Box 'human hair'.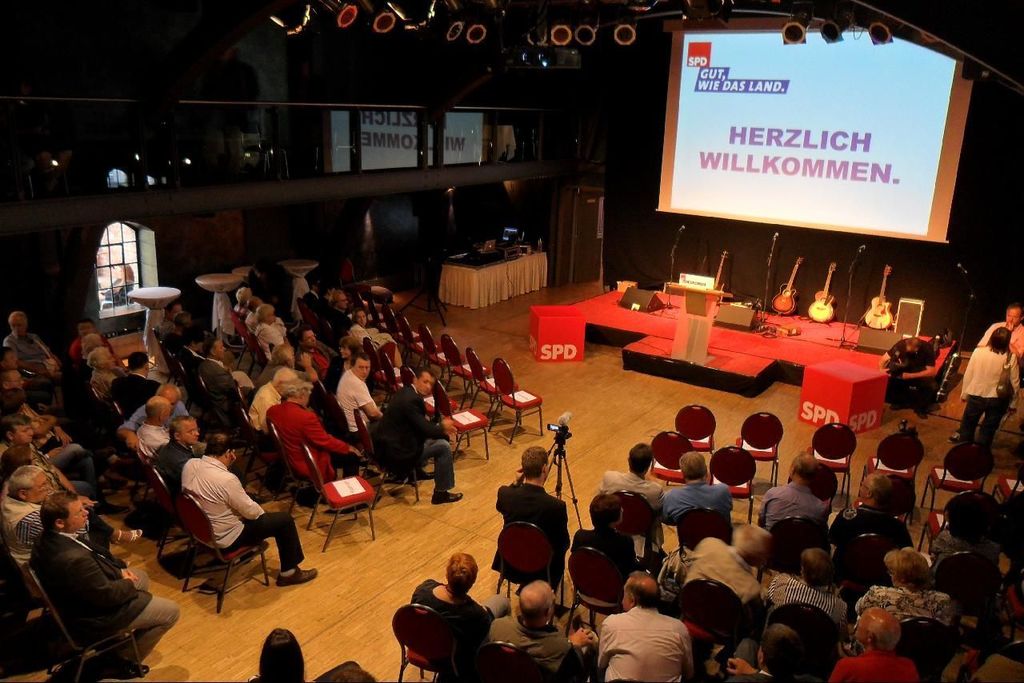
pyautogui.locateOnScreen(167, 412, 194, 446).
